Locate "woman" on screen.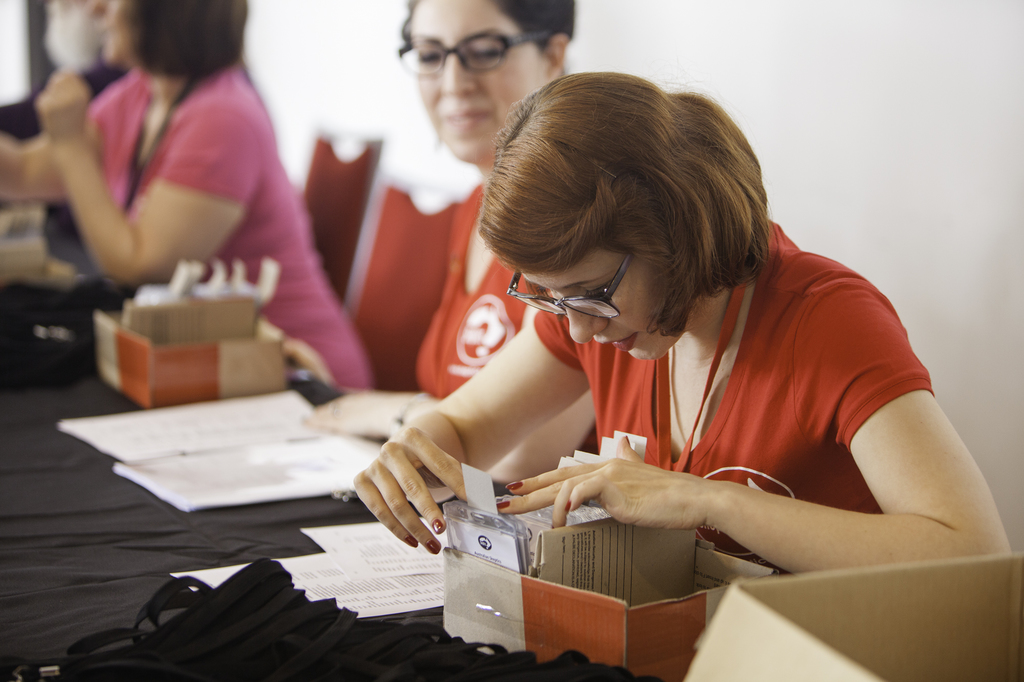
On screen at box=[353, 68, 1013, 579].
